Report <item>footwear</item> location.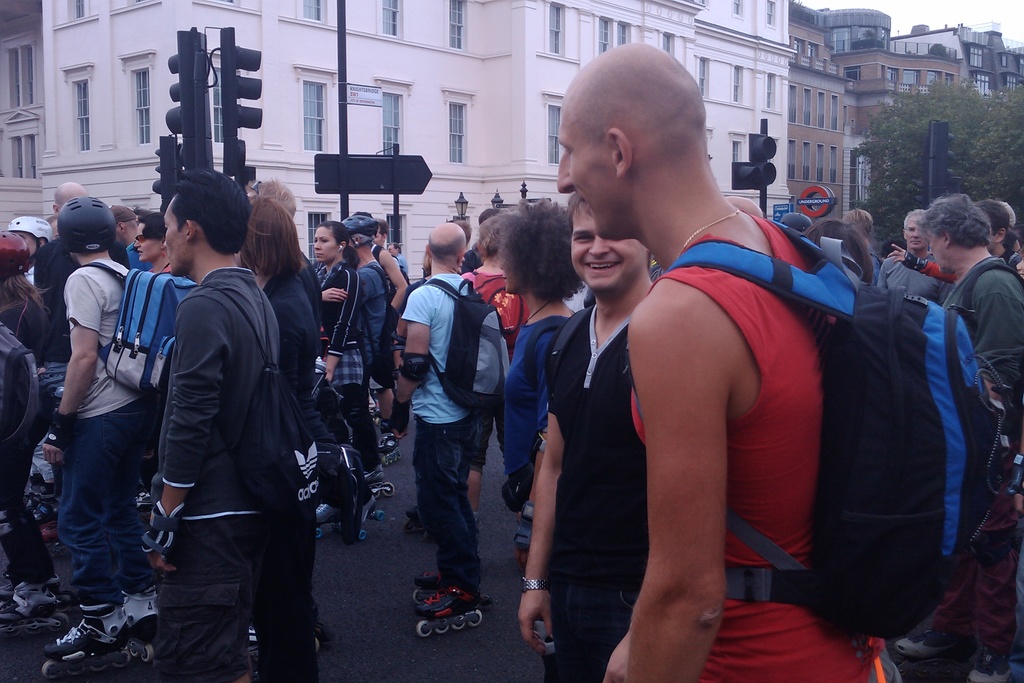
Report: (128, 586, 165, 629).
